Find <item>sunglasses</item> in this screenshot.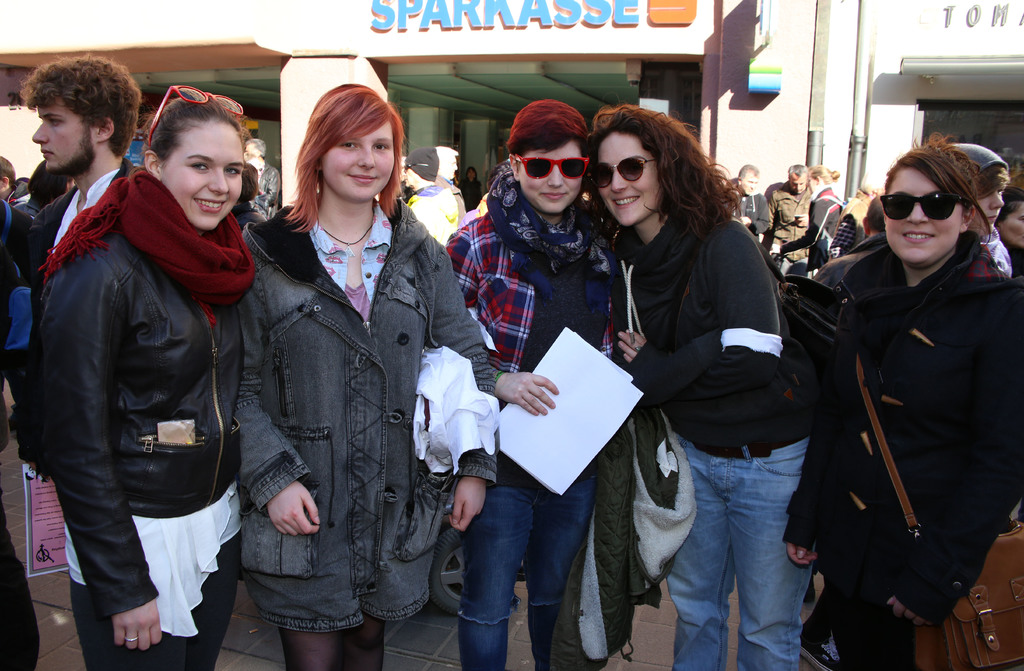
The bounding box for <item>sunglasses</item> is box=[588, 156, 657, 192].
